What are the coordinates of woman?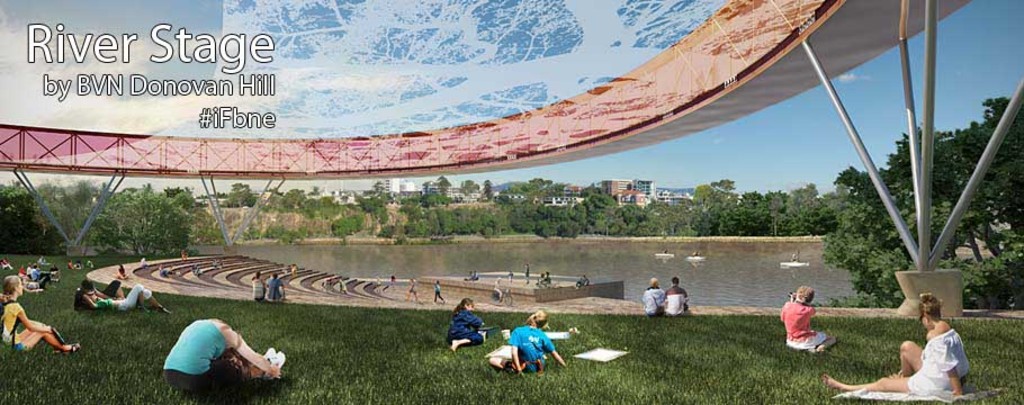
l=779, t=282, r=836, b=350.
